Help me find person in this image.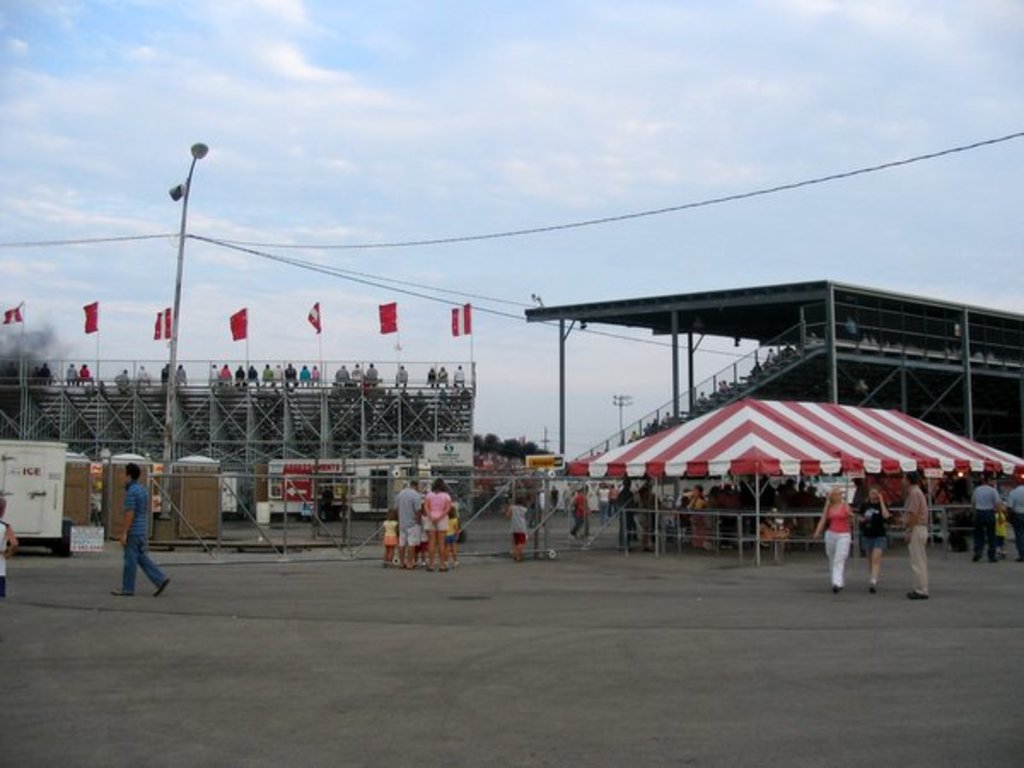
Found it: box=[39, 362, 53, 387].
